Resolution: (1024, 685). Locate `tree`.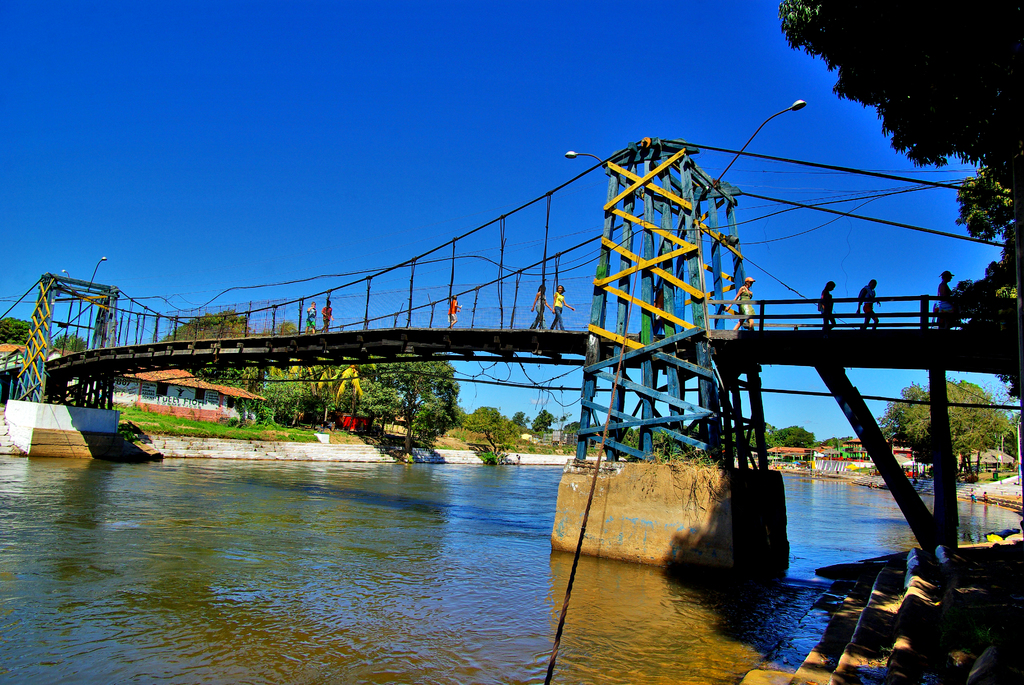
box=[537, 425, 545, 441].
